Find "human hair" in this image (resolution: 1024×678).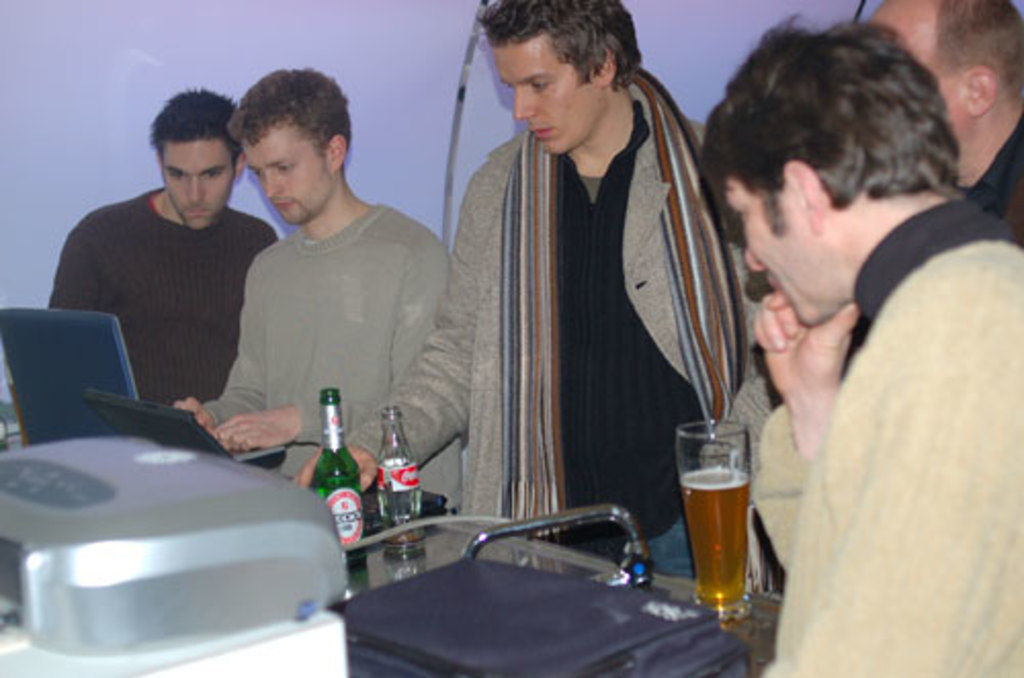
(left=477, top=0, right=645, bottom=94).
